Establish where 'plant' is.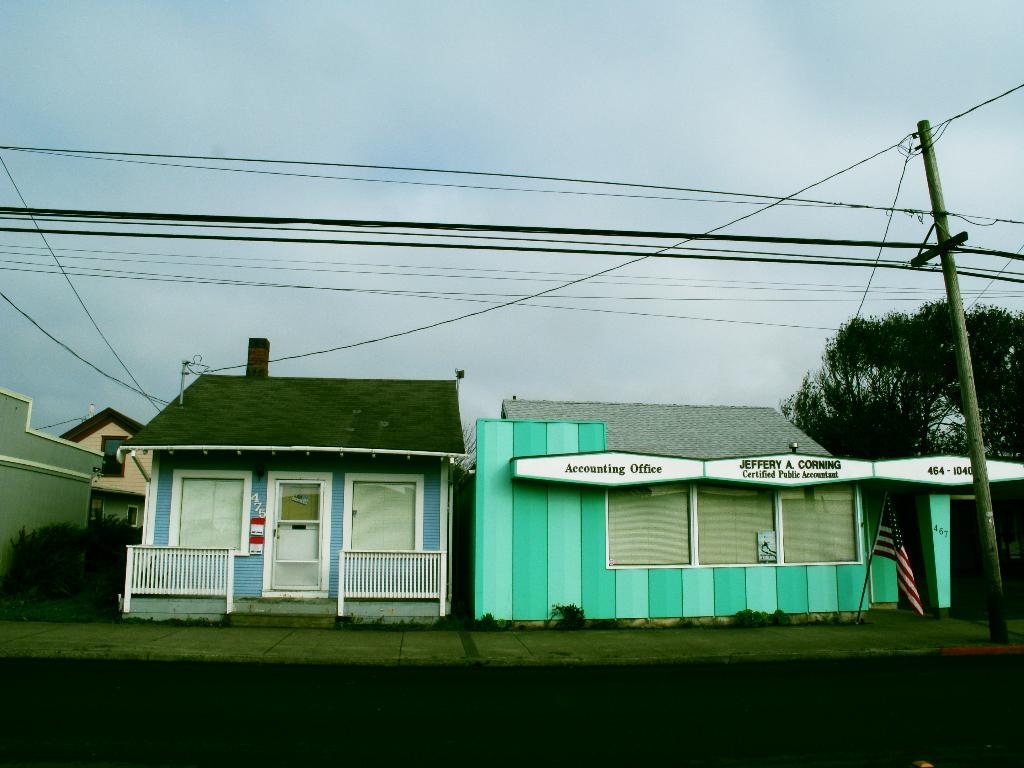
Established at detection(429, 605, 497, 630).
